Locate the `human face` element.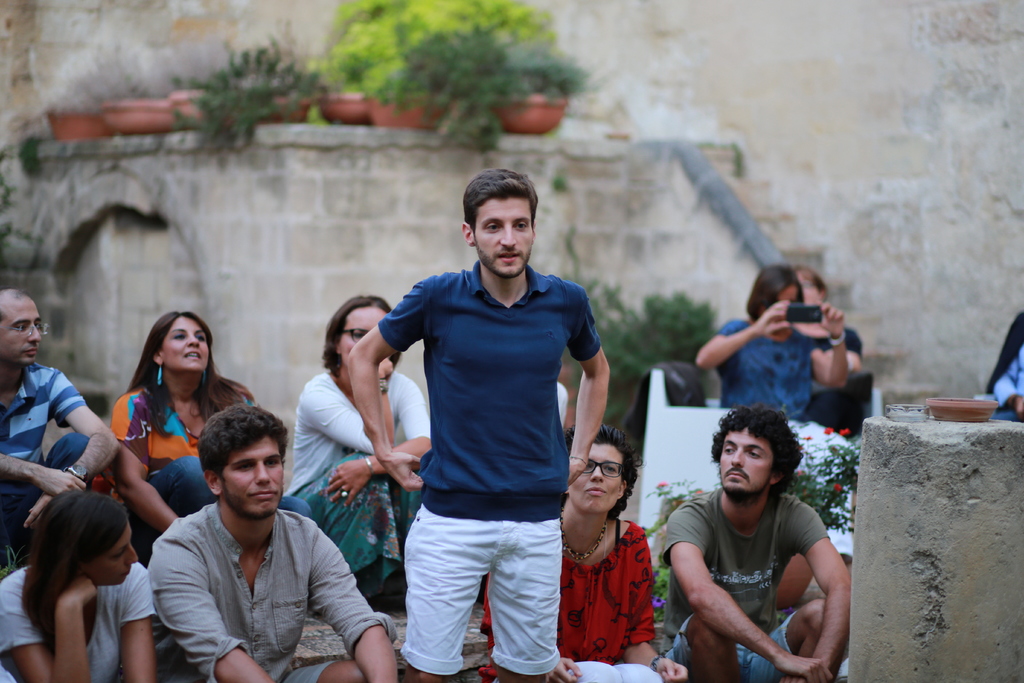
Element bbox: left=720, top=427, right=774, bottom=493.
